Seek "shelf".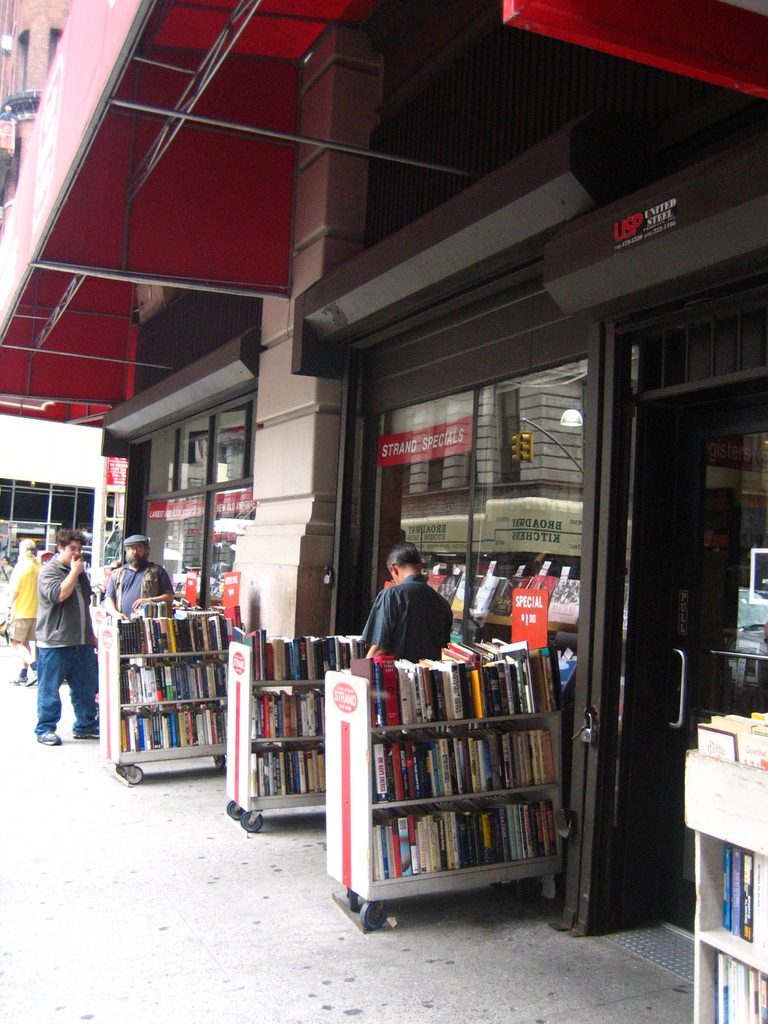
x1=682, y1=714, x2=767, y2=1023.
